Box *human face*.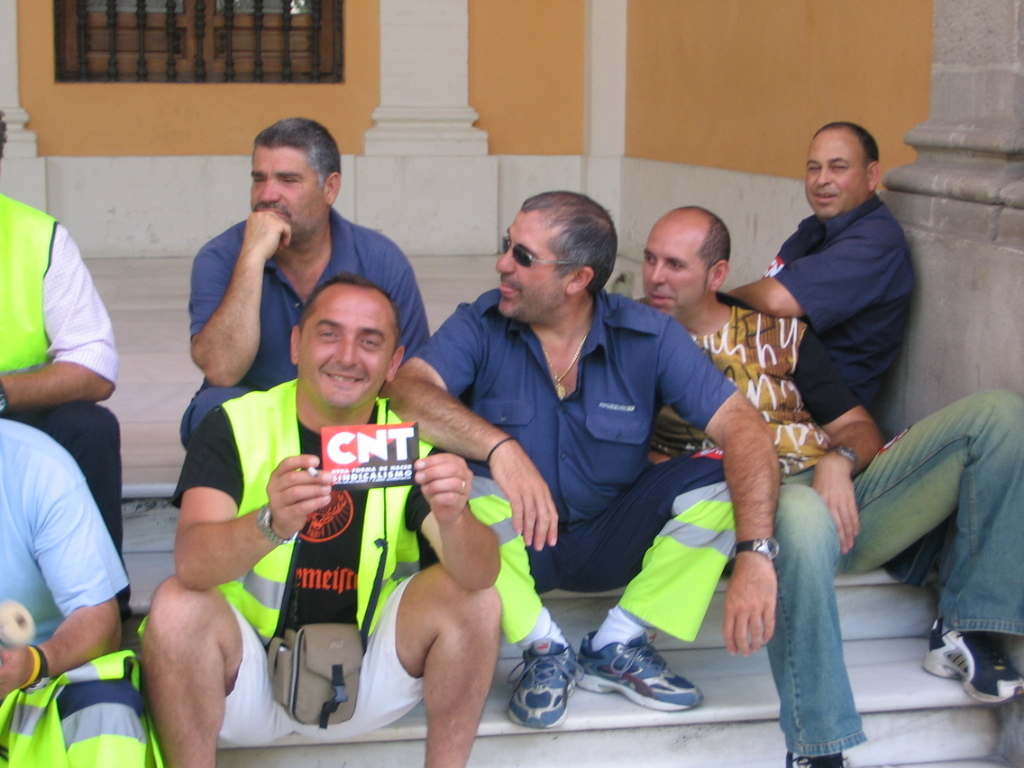
<box>496,210,567,322</box>.
